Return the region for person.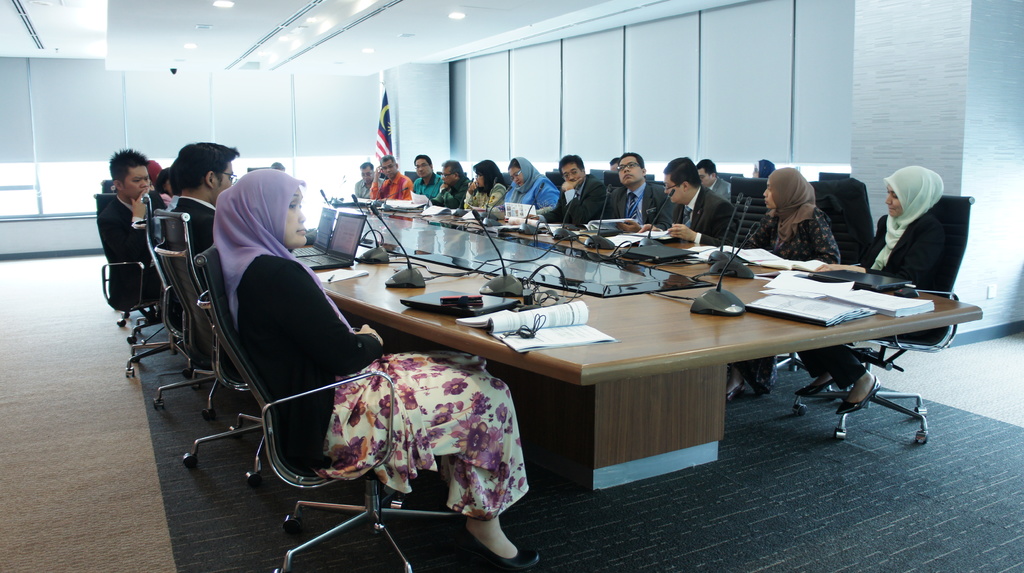
box(212, 162, 527, 557).
